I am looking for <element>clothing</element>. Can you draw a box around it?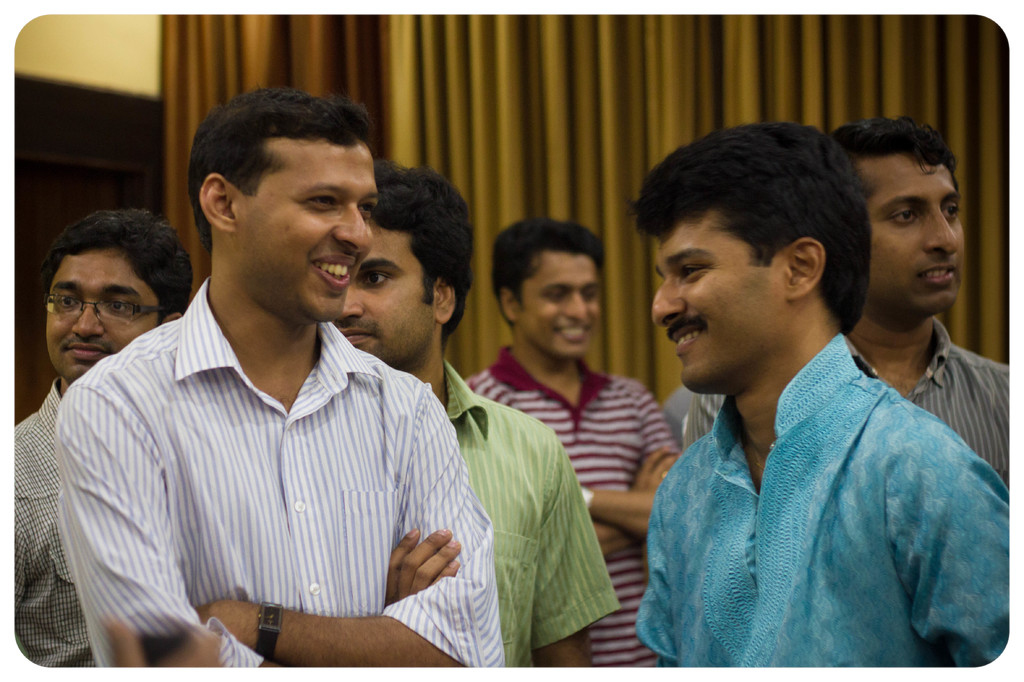
Sure, the bounding box is [left=441, top=357, right=614, bottom=665].
